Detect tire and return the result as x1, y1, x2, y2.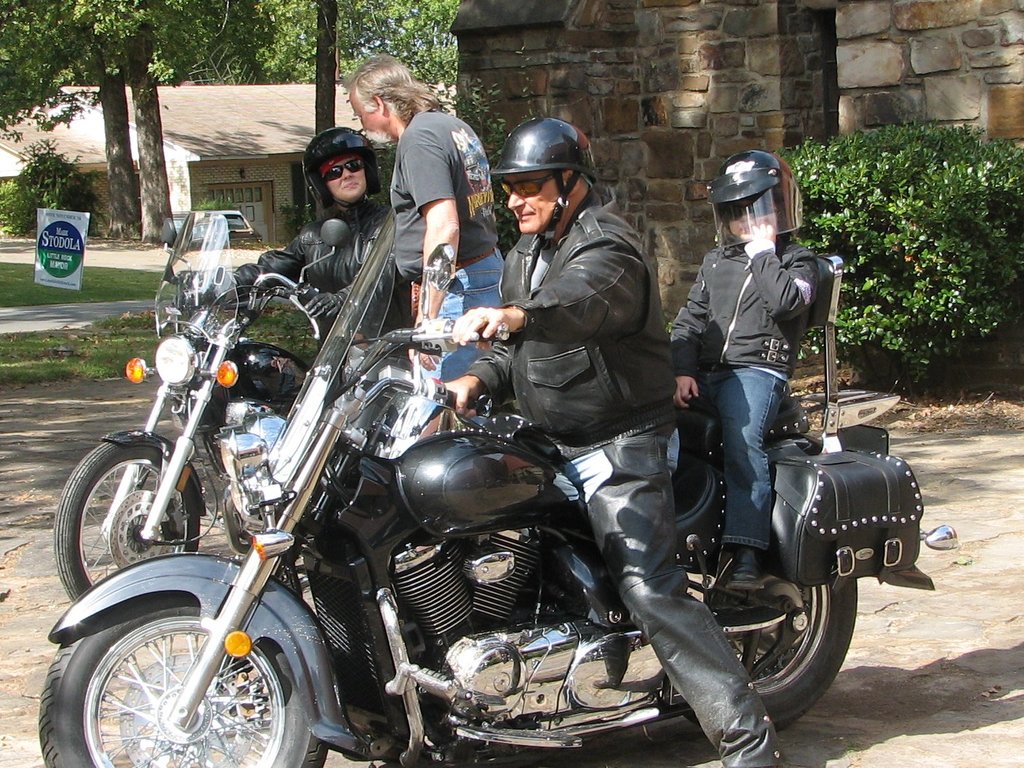
52, 438, 205, 600.
